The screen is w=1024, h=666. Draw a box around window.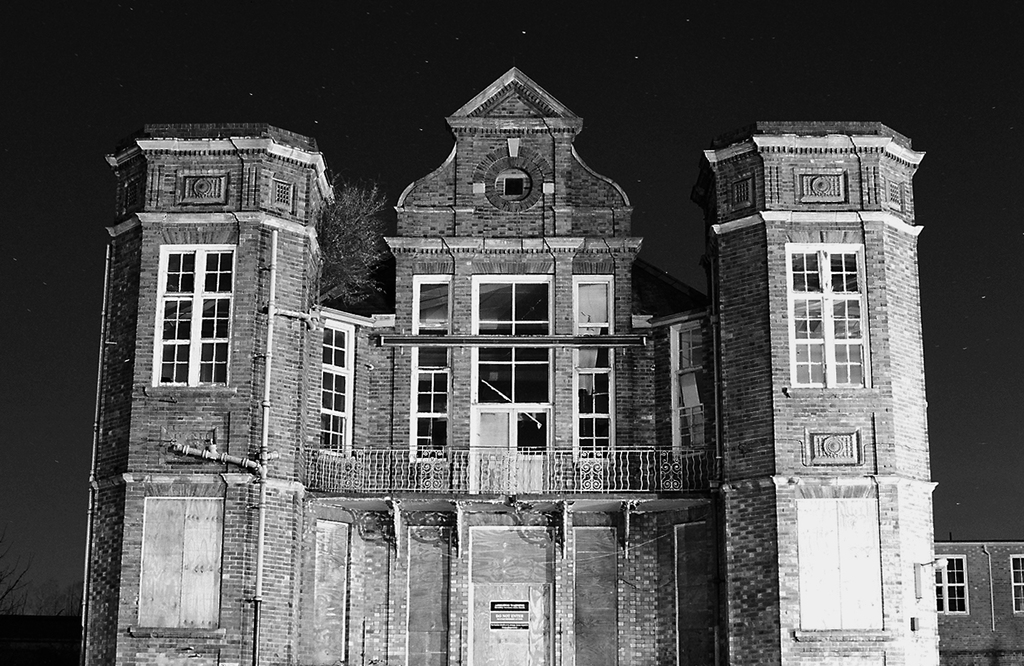
select_region(322, 323, 353, 453).
